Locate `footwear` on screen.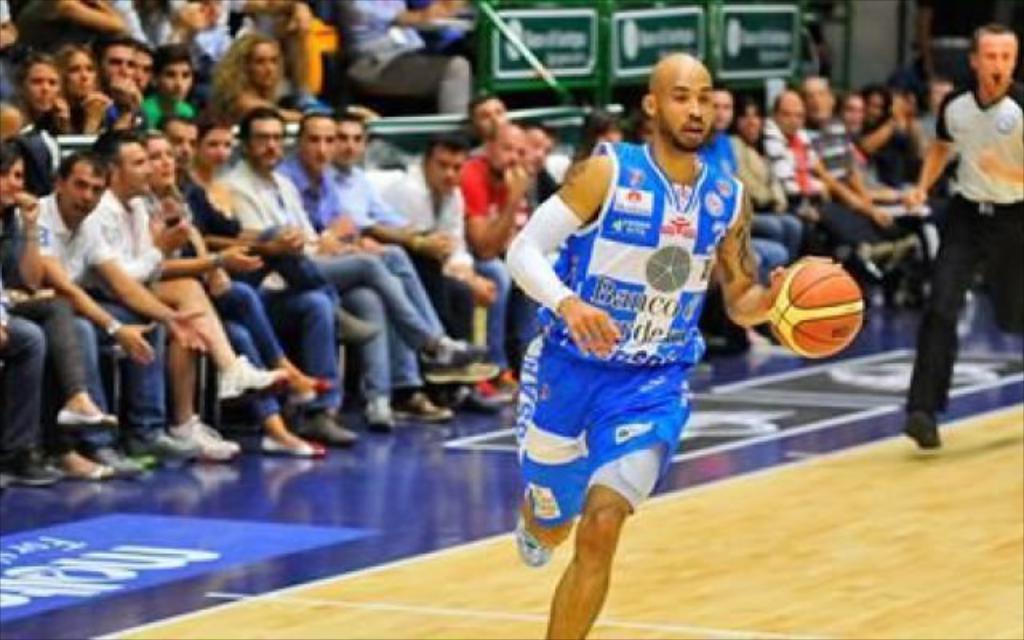
On screen at (66,459,117,477).
